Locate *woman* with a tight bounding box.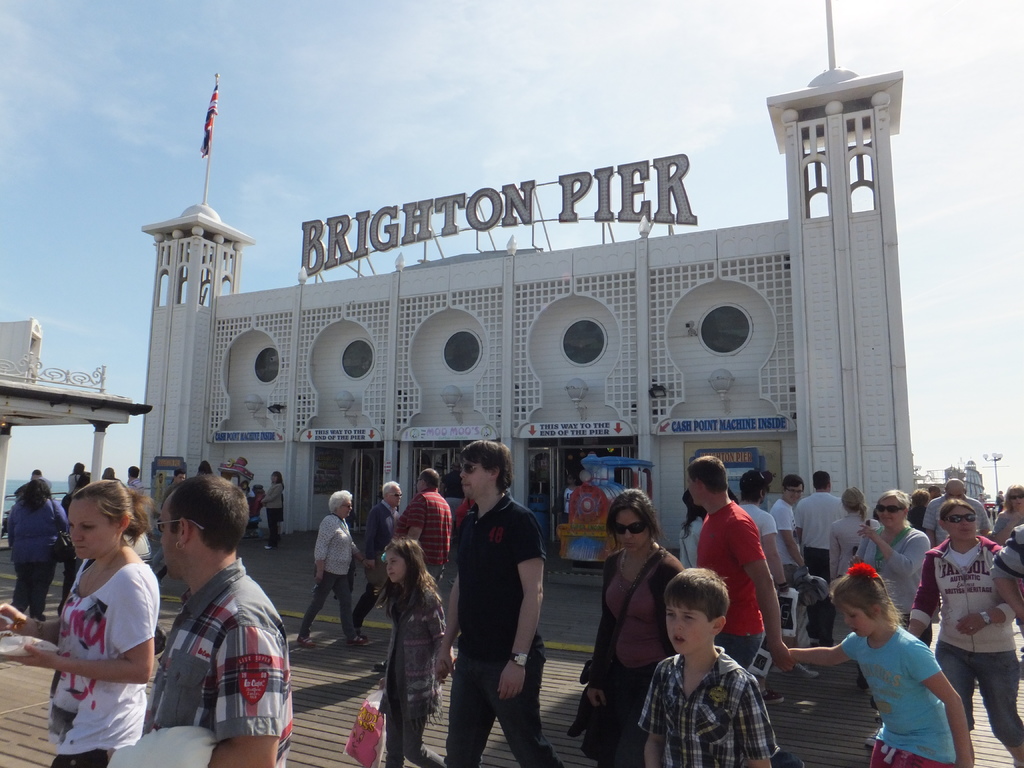
<bbox>295, 488, 376, 650</bbox>.
